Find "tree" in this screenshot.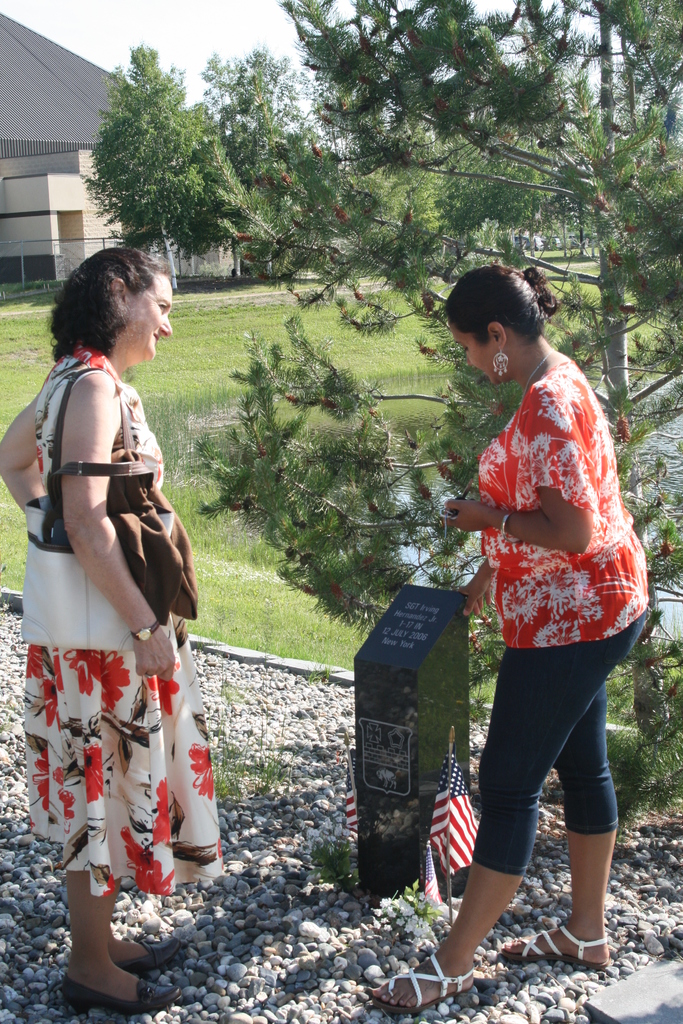
The bounding box for "tree" is 197/46/348/284.
